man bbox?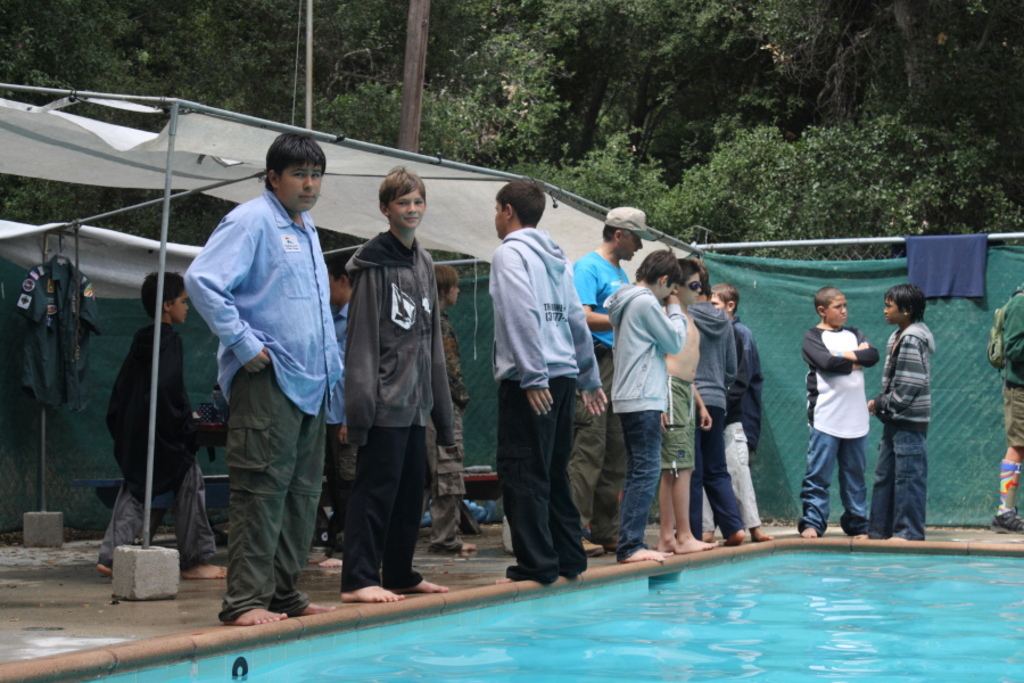
<region>183, 124, 355, 632</region>
